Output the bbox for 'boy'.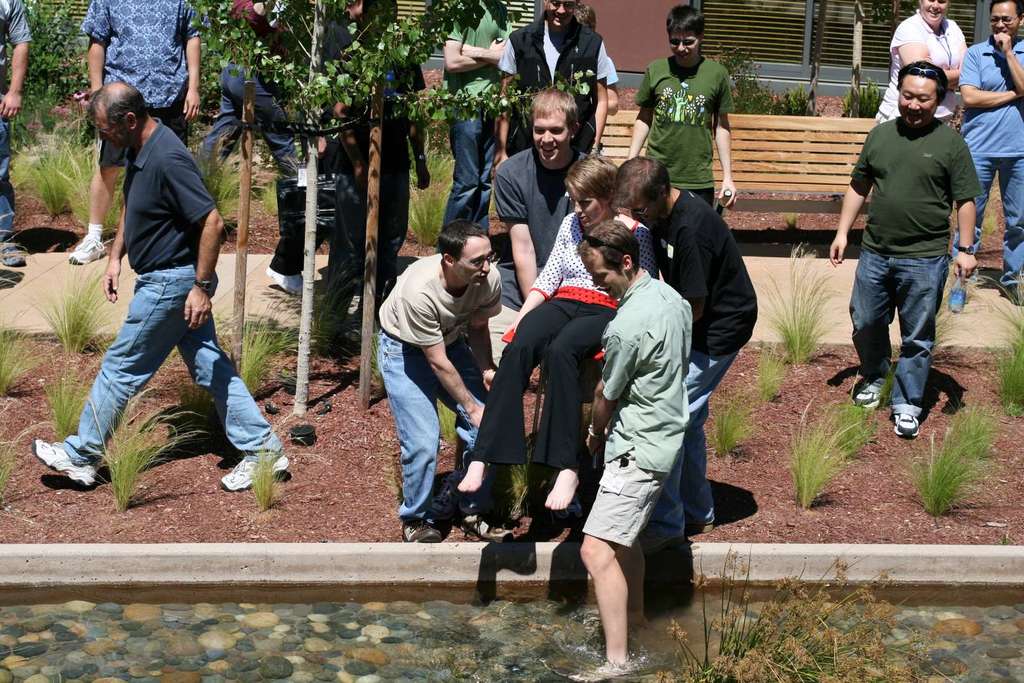
[944,0,1023,317].
